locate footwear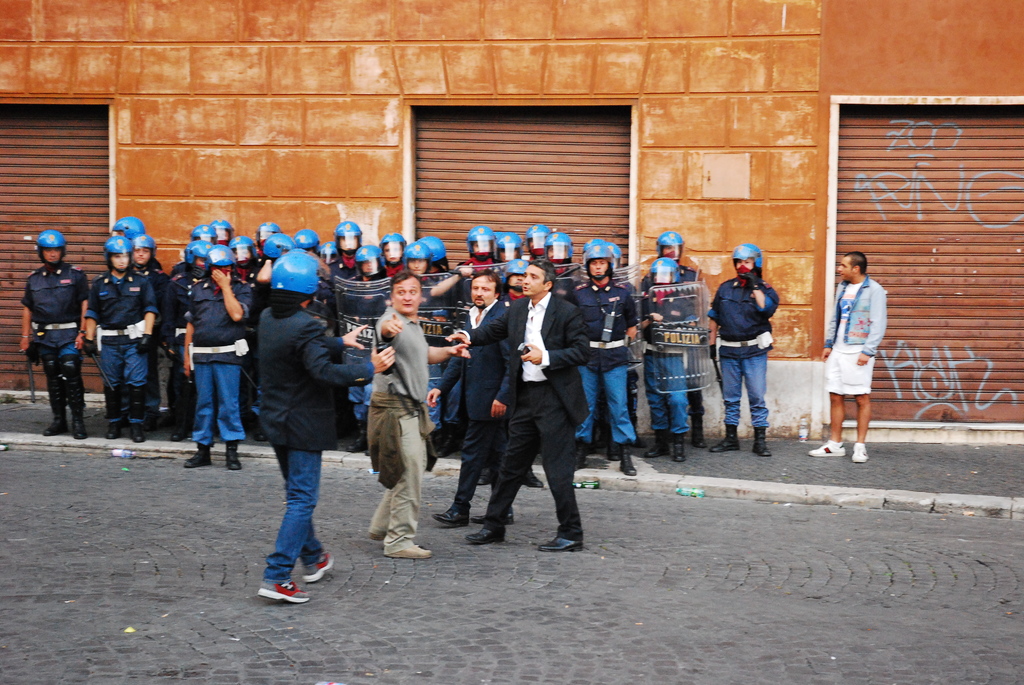
l=621, t=448, r=638, b=474
